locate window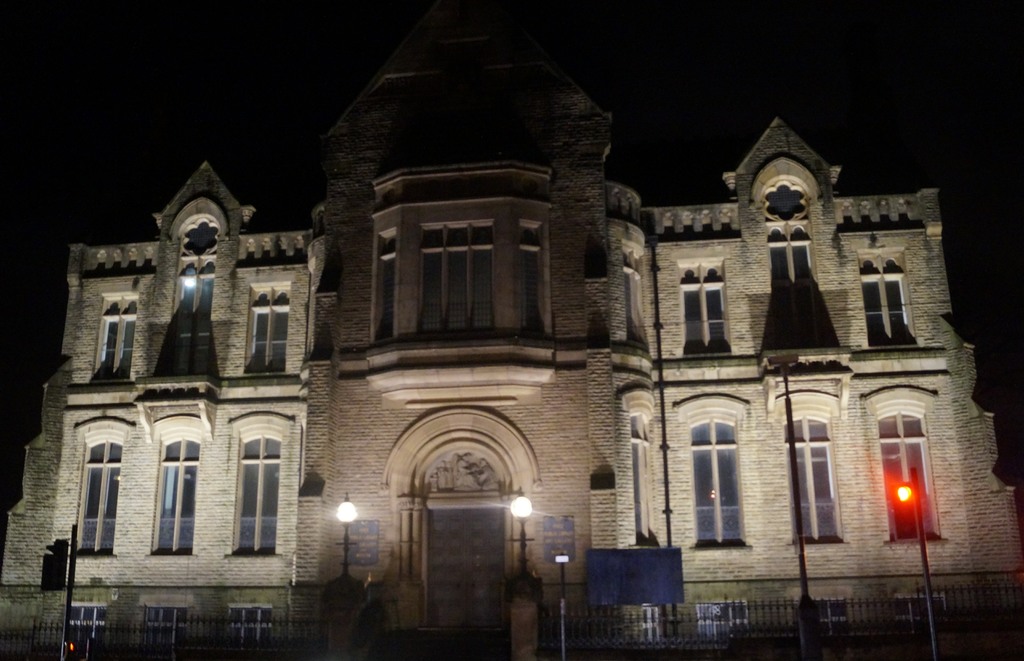
rect(74, 430, 126, 555)
